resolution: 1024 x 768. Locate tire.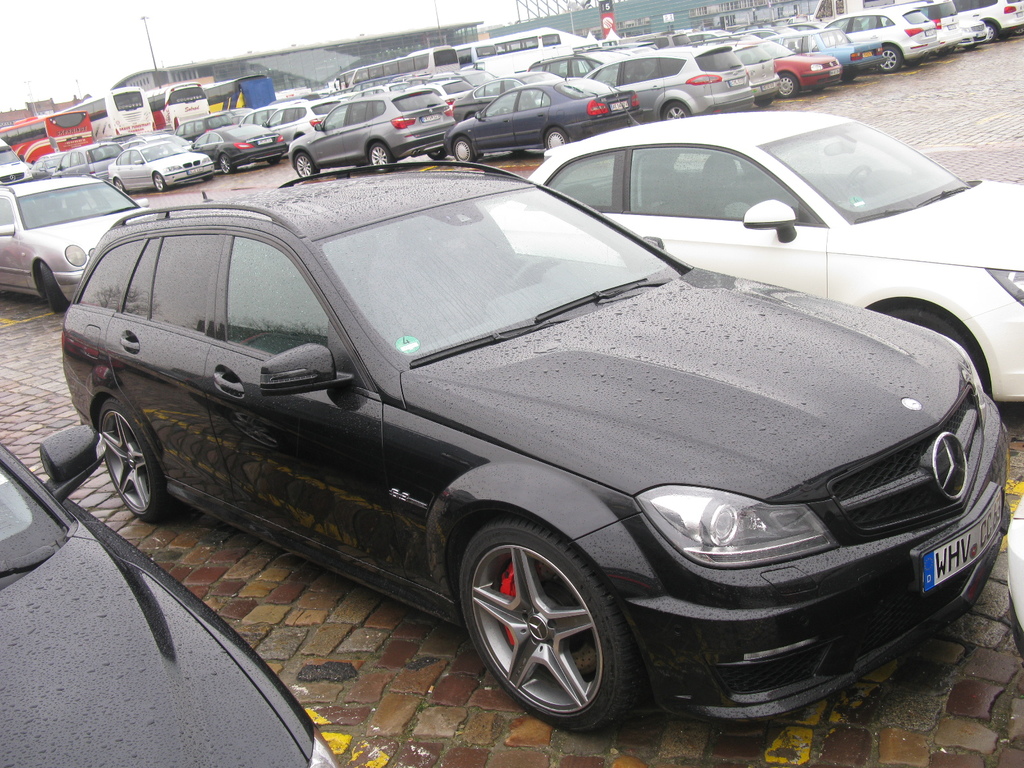
(456, 523, 634, 735).
